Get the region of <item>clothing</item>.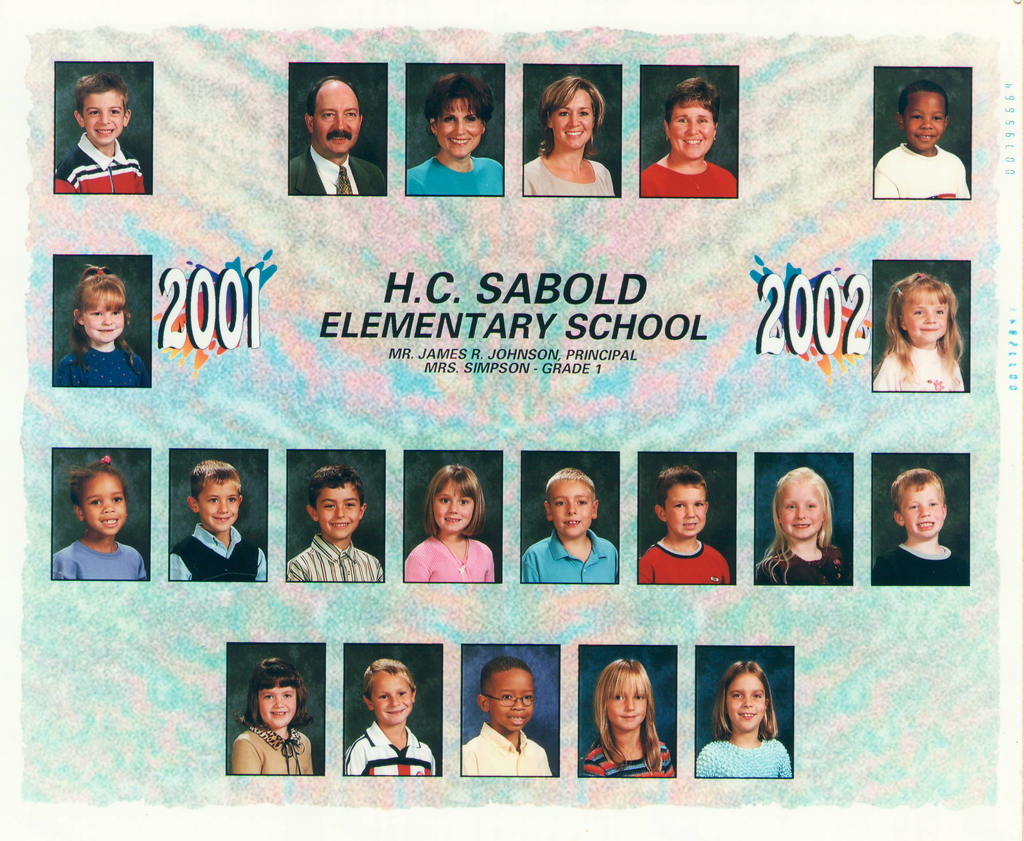
box=[636, 534, 731, 585].
